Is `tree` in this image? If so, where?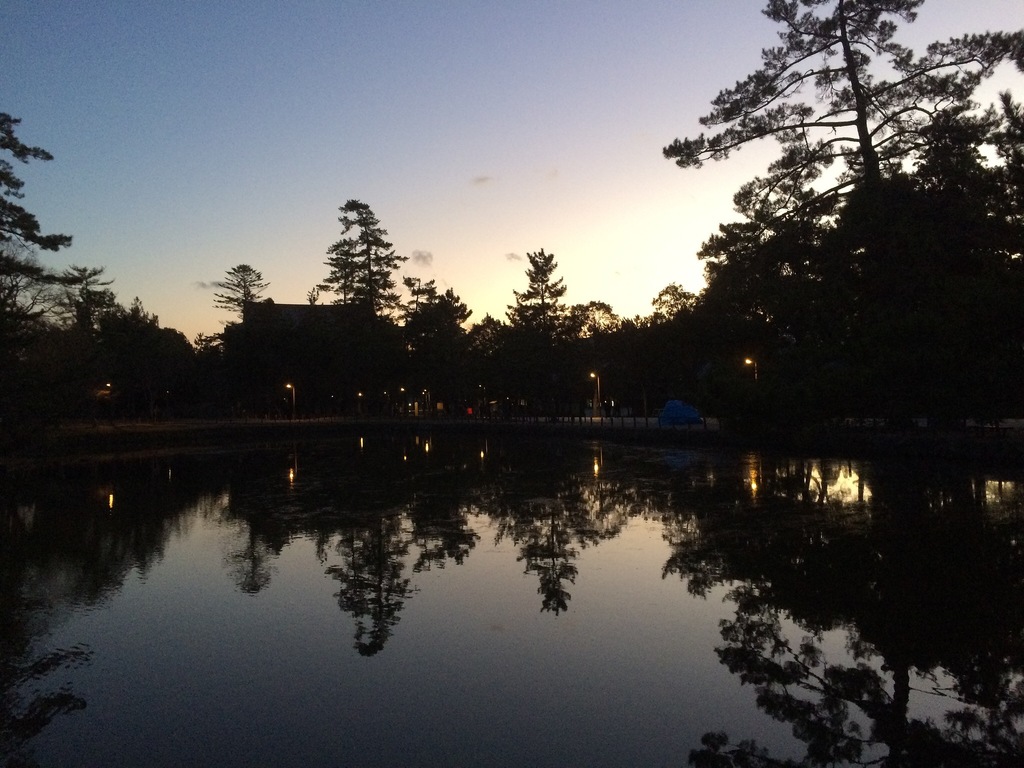
Yes, at [x1=83, y1=284, x2=163, y2=339].
